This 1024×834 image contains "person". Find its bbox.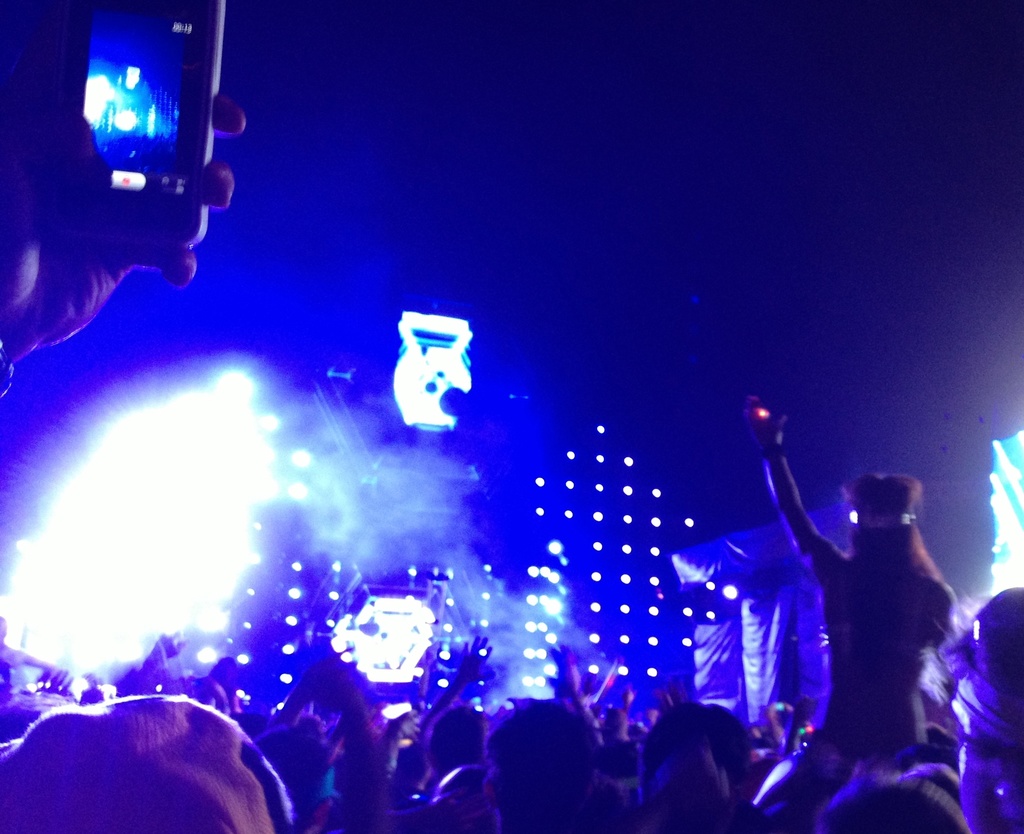
0:626:1023:833.
